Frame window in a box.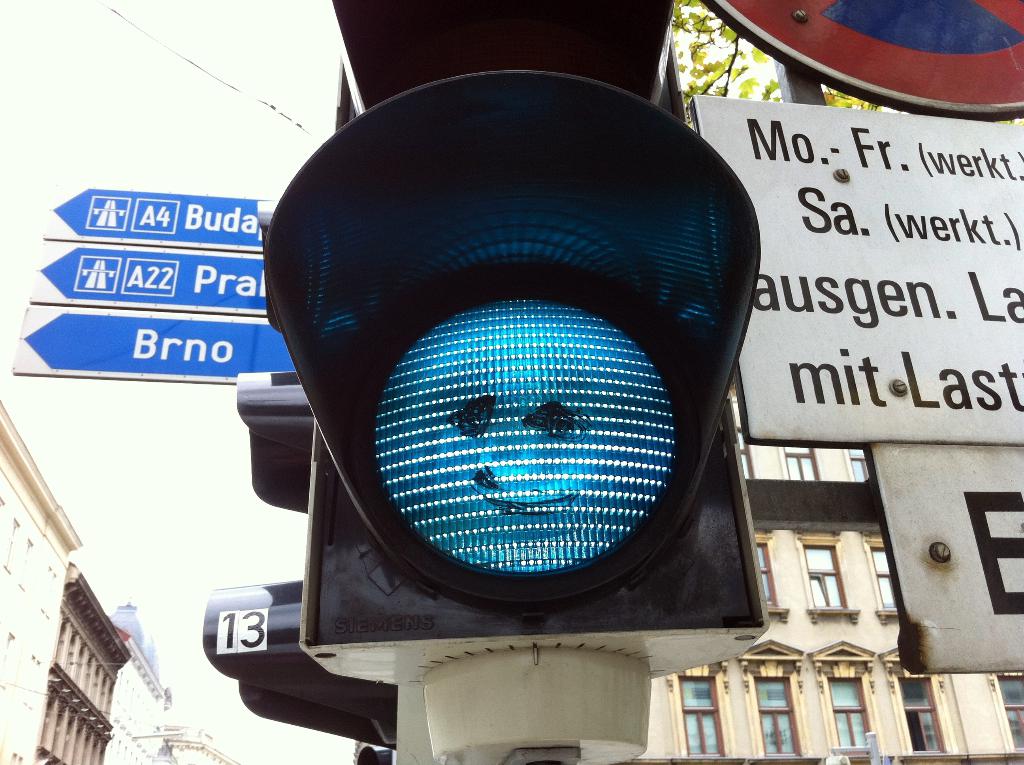
(x1=675, y1=677, x2=723, y2=751).
